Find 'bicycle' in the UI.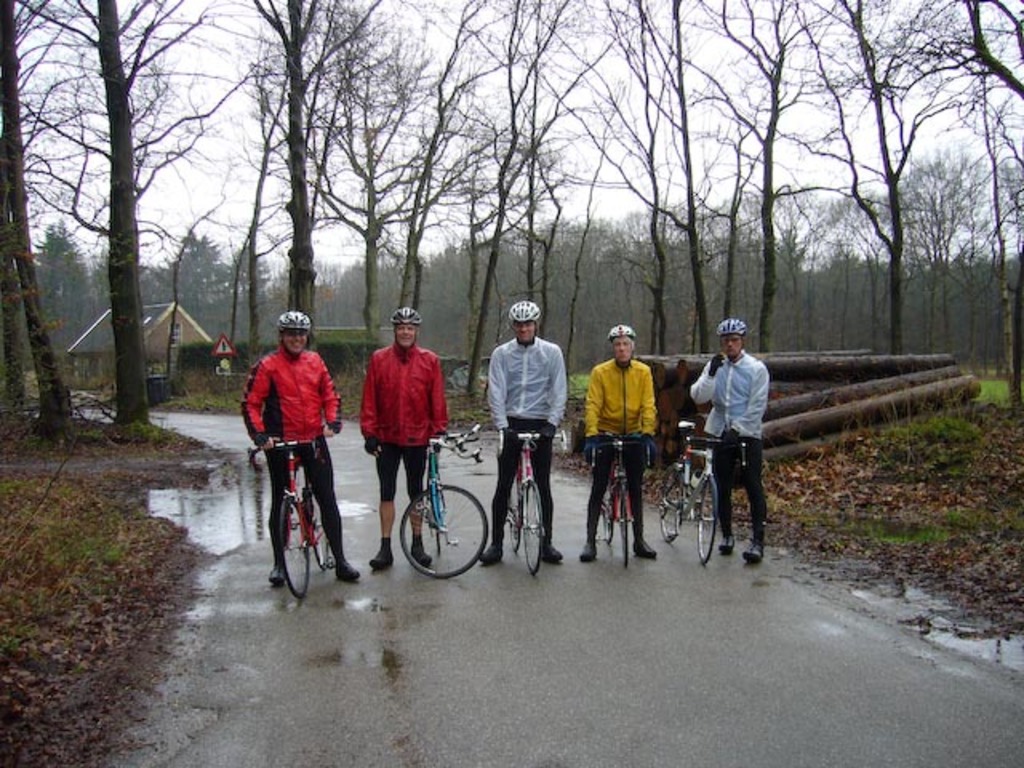
UI element at [x1=248, y1=432, x2=333, y2=598].
